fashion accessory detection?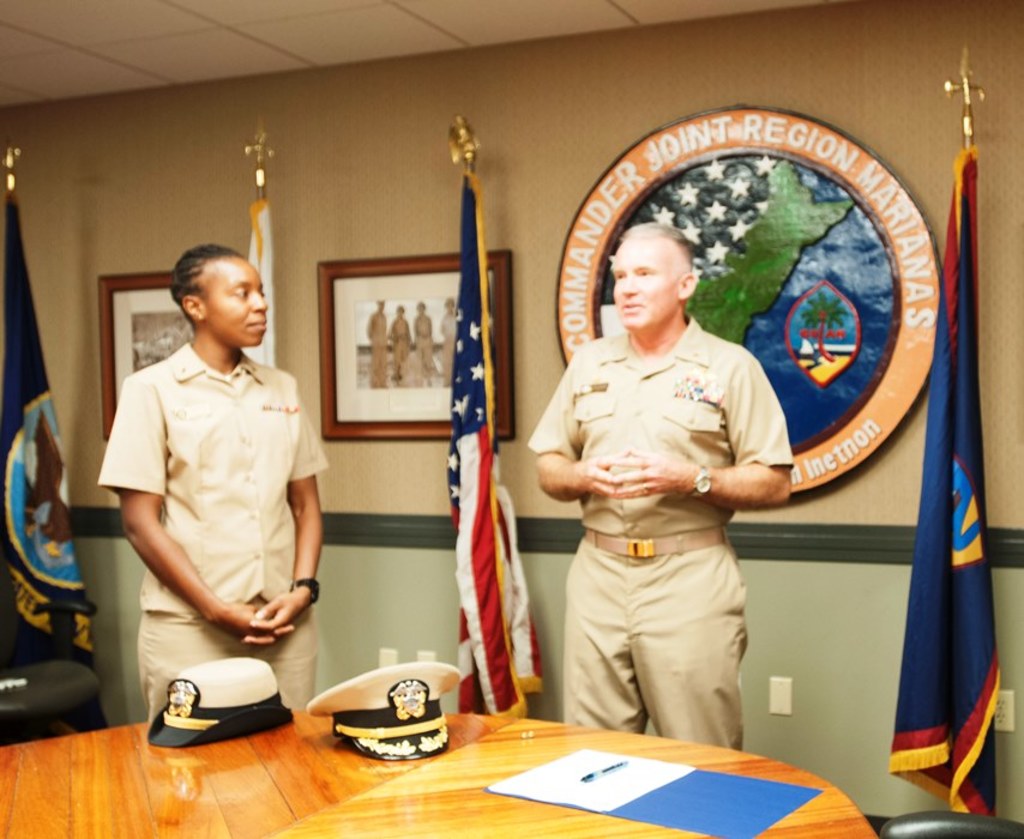
291/578/321/608
